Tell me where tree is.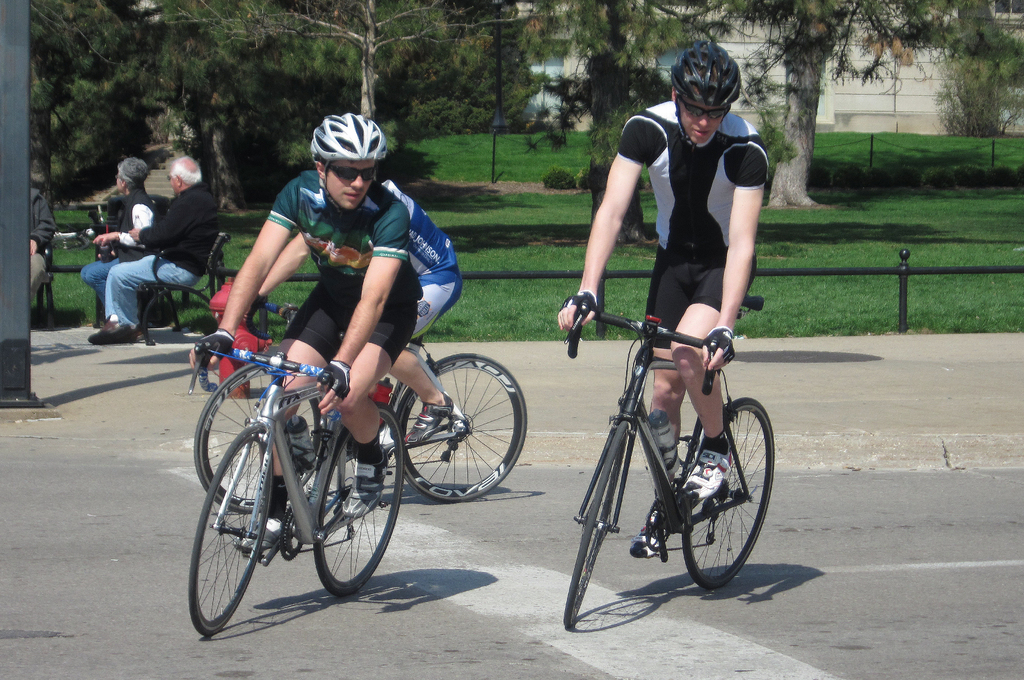
tree is at 560 0 698 258.
